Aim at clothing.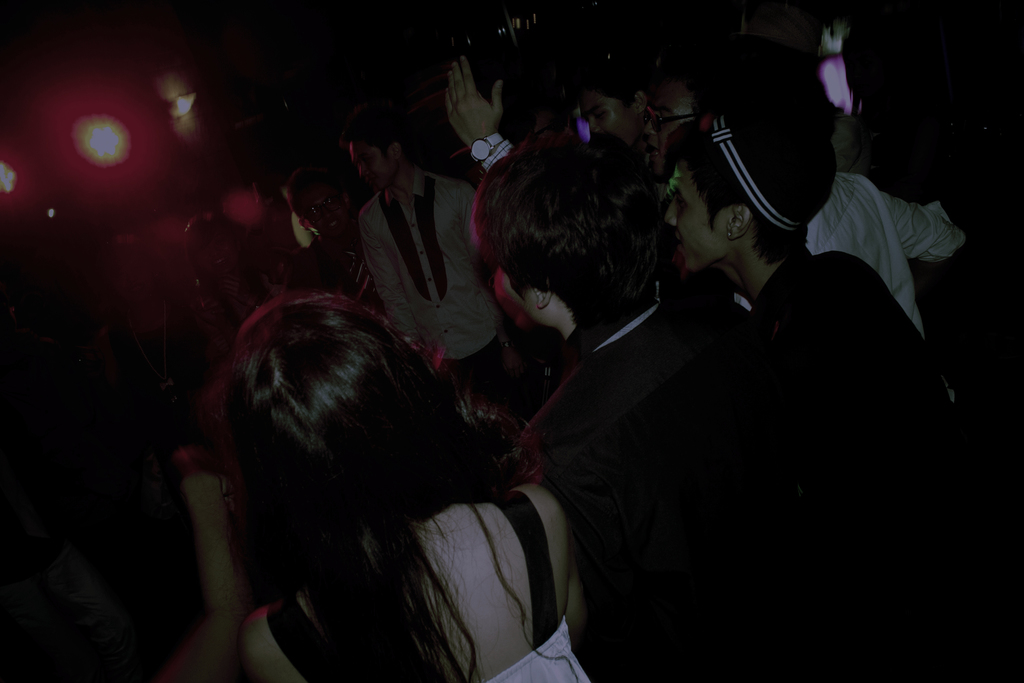
Aimed at bbox(261, 484, 598, 682).
